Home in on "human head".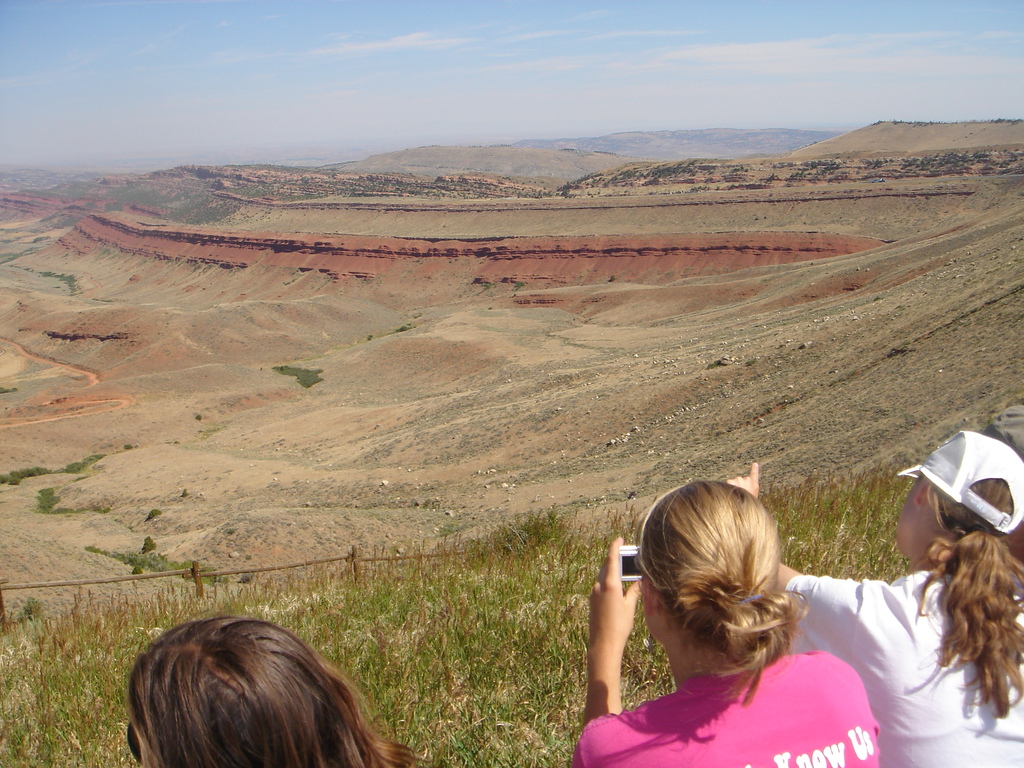
Homed in at 132:614:378:767.
